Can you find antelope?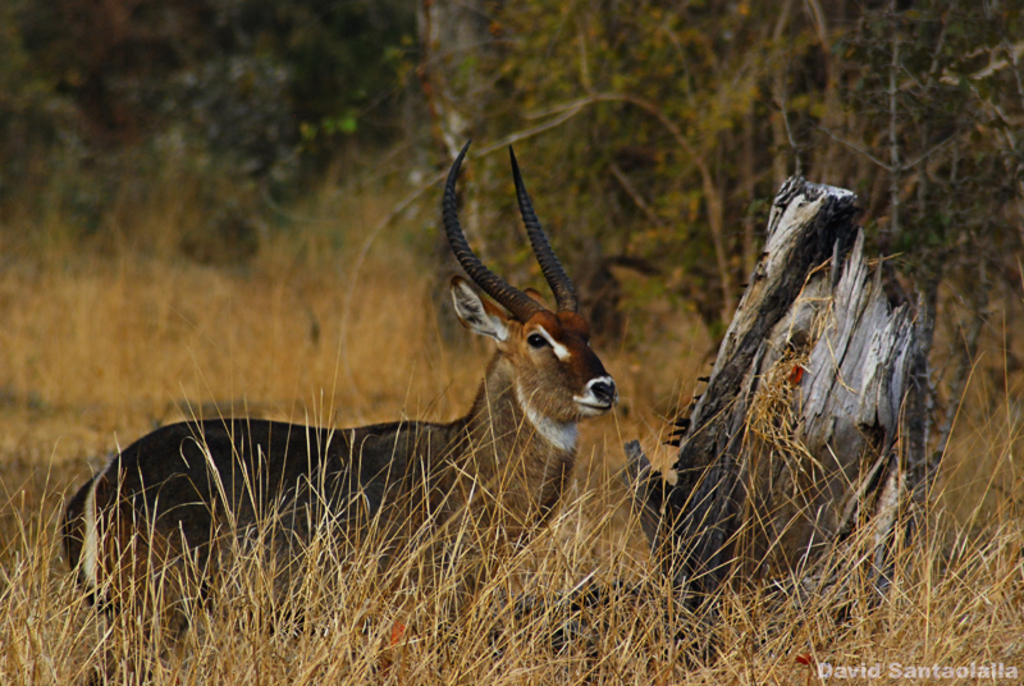
Yes, bounding box: 64/138/616/683.
